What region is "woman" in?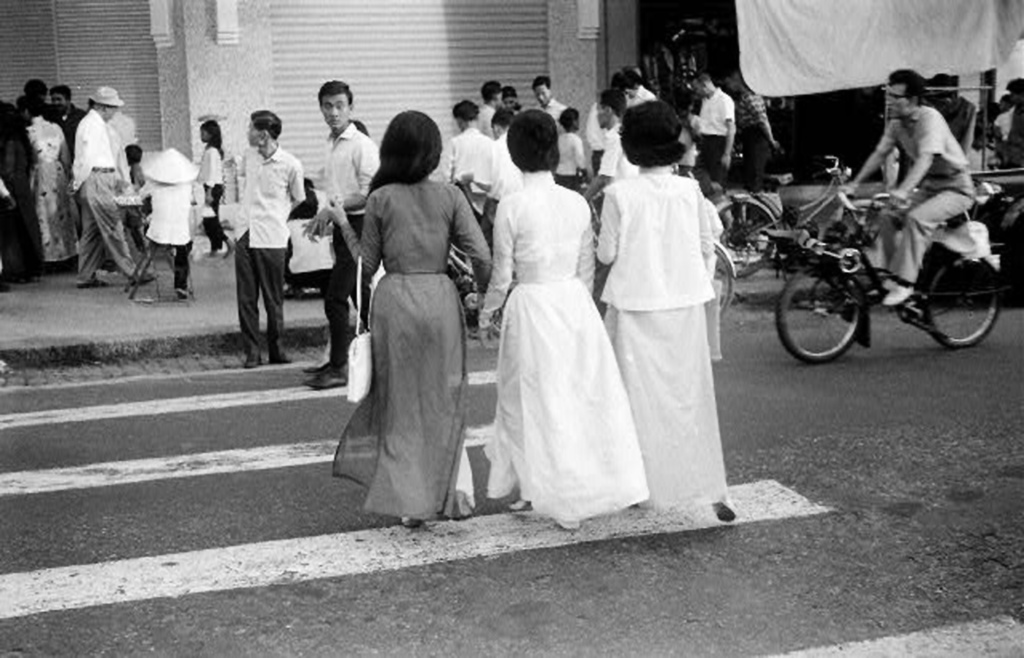
pyautogui.locateOnScreen(452, 106, 644, 521).
